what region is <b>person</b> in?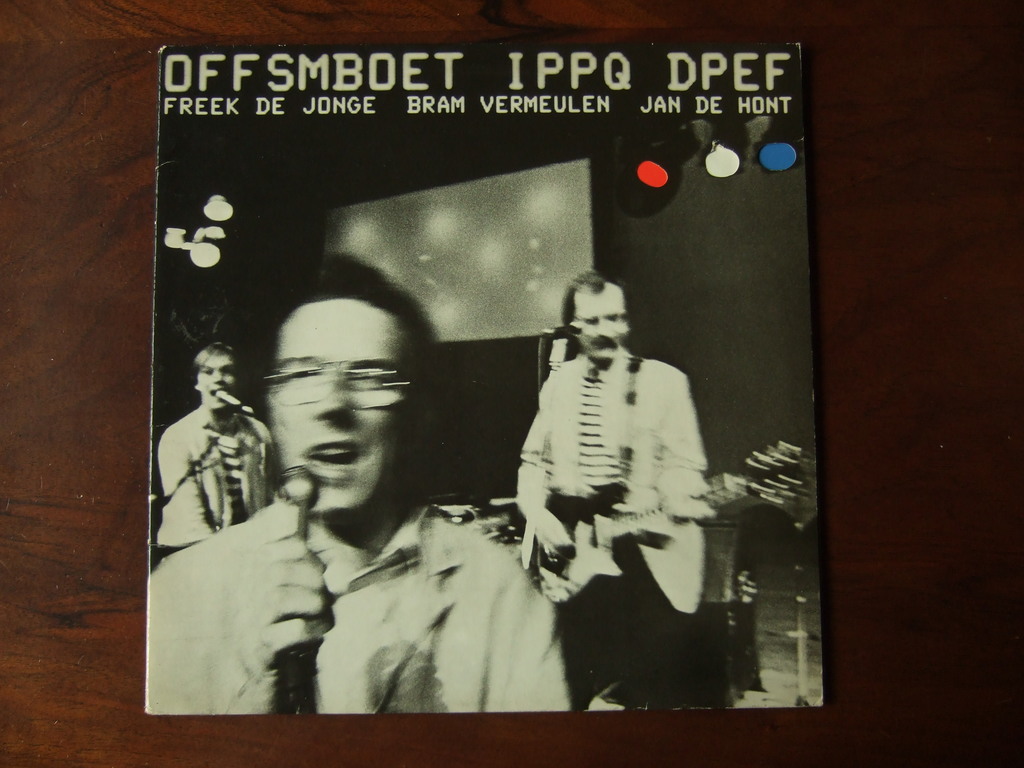
detection(154, 333, 278, 565).
